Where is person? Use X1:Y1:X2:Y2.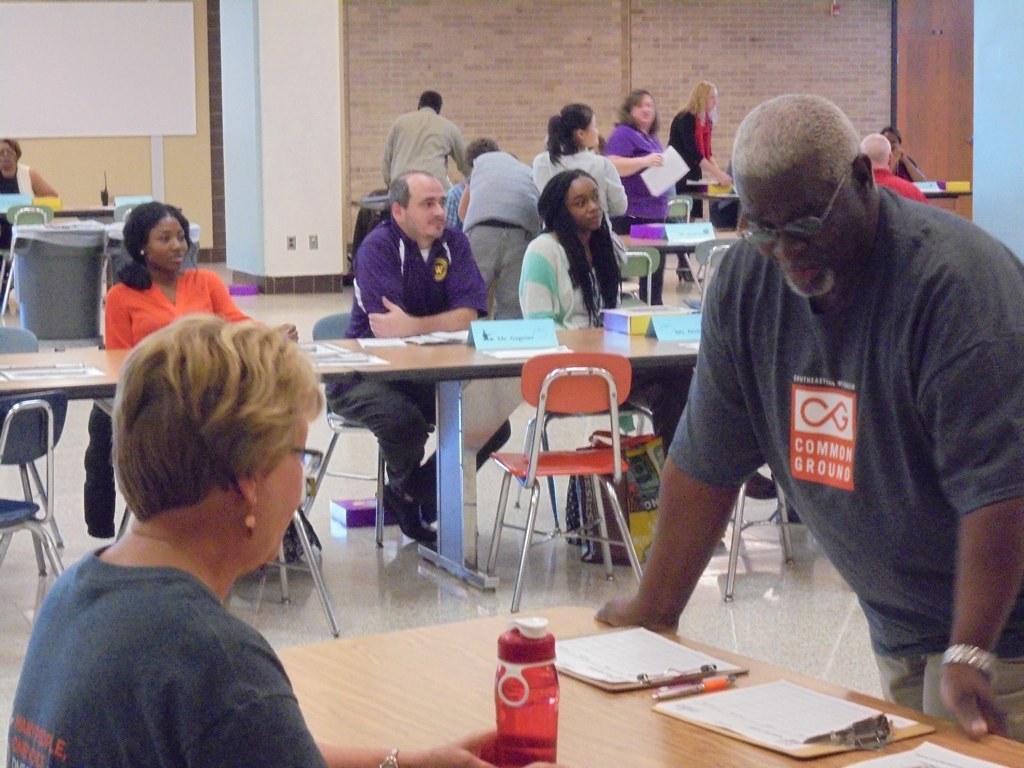
631:67:999:718.
